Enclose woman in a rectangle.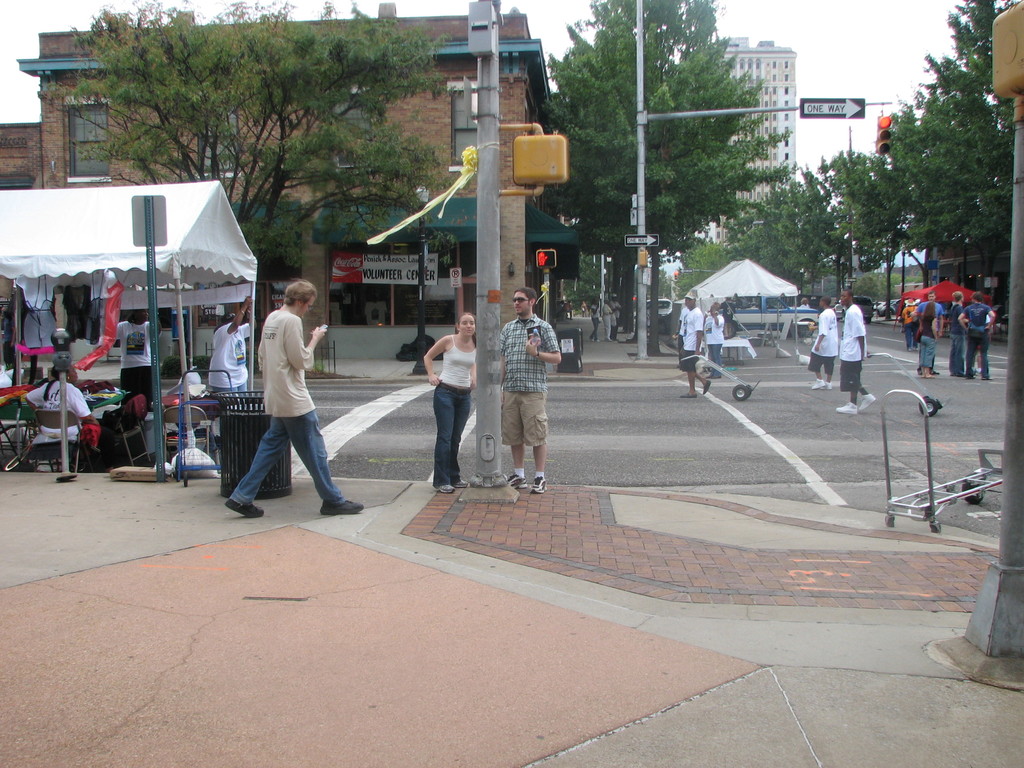
Rect(22, 356, 97, 468).
